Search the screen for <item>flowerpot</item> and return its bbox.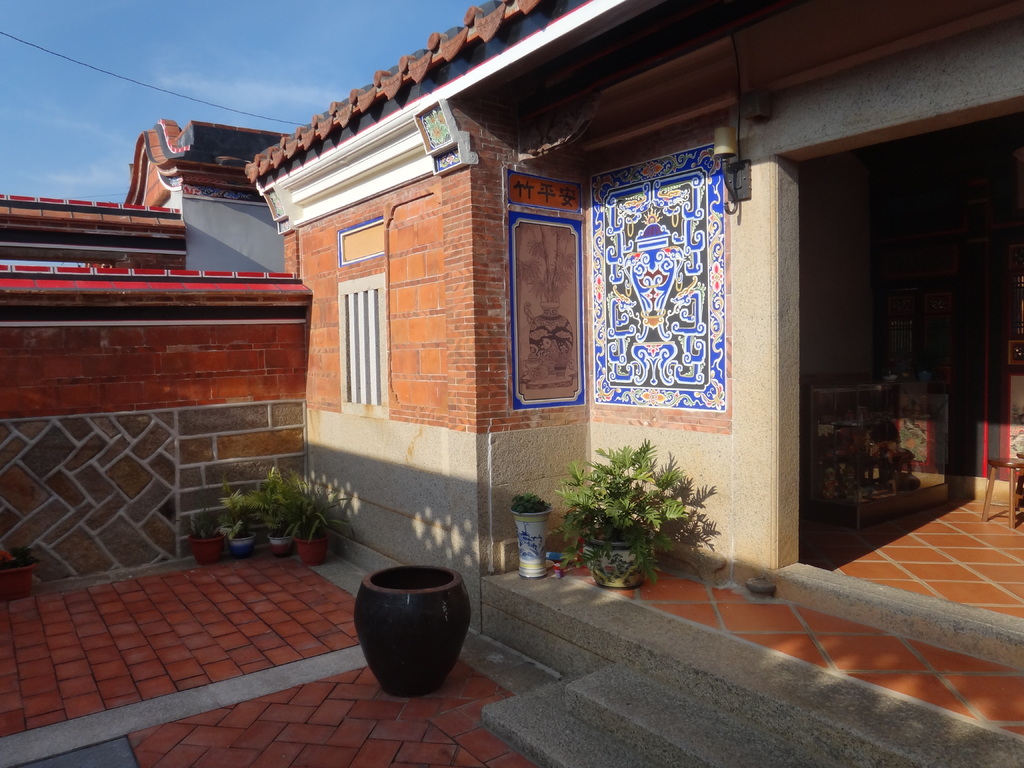
Found: detection(580, 533, 657, 591).
